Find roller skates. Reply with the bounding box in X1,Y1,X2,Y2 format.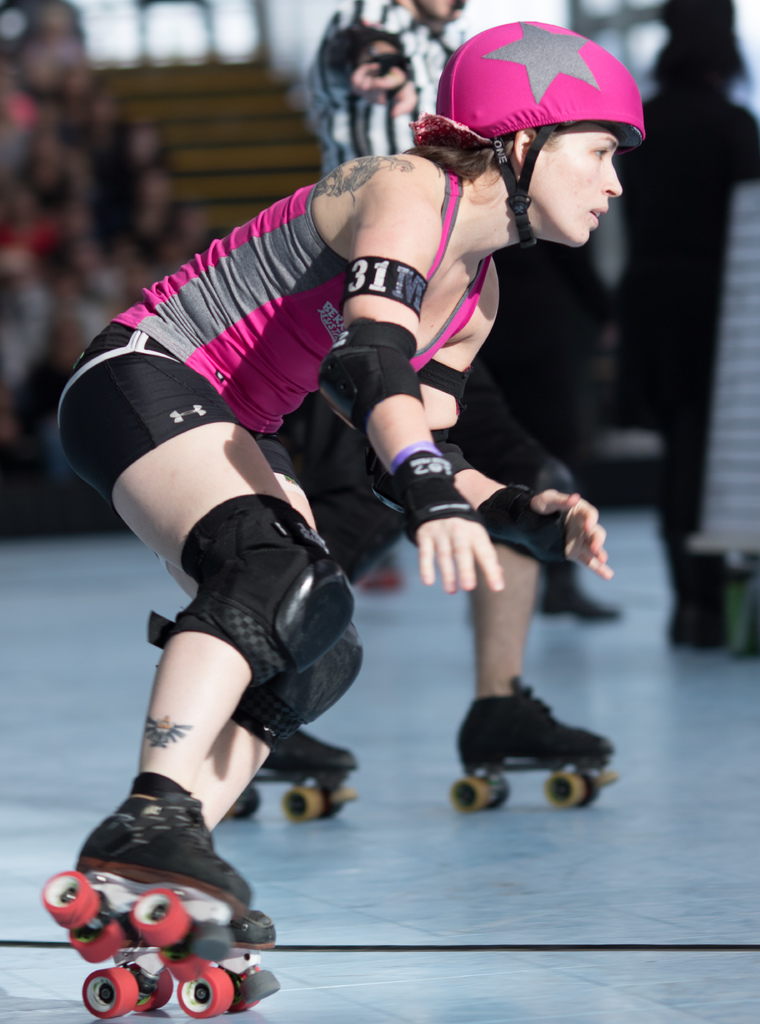
80,908,283,1020.
